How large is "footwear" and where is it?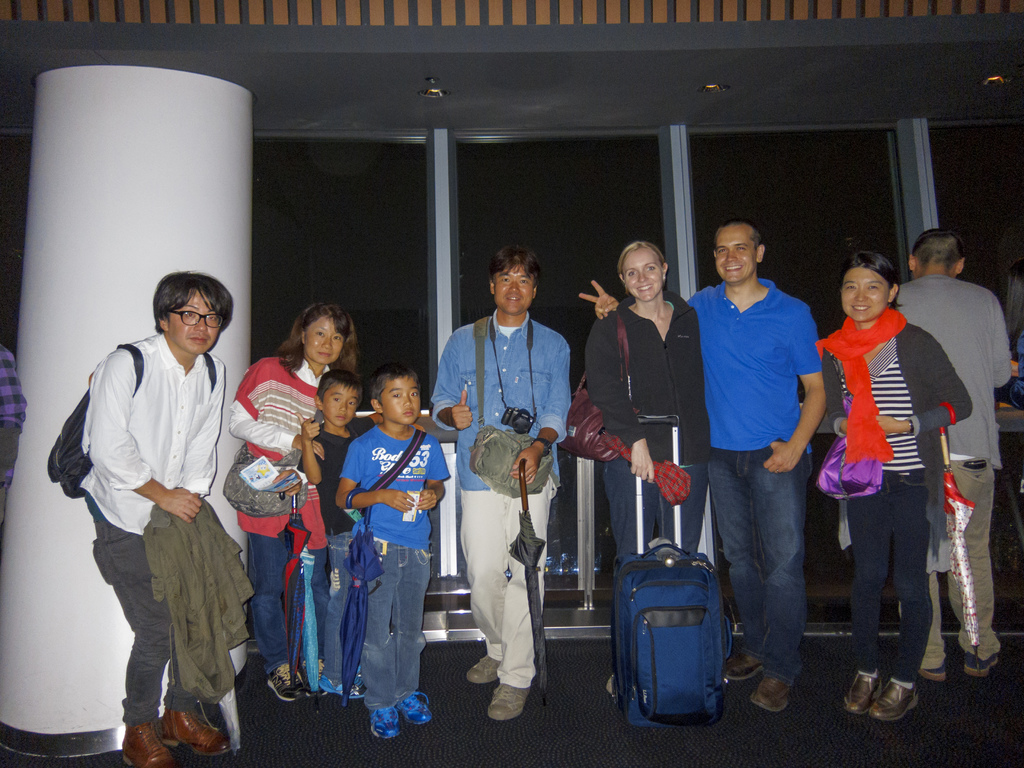
Bounding box: Rect(369, 707, 402, 740).
